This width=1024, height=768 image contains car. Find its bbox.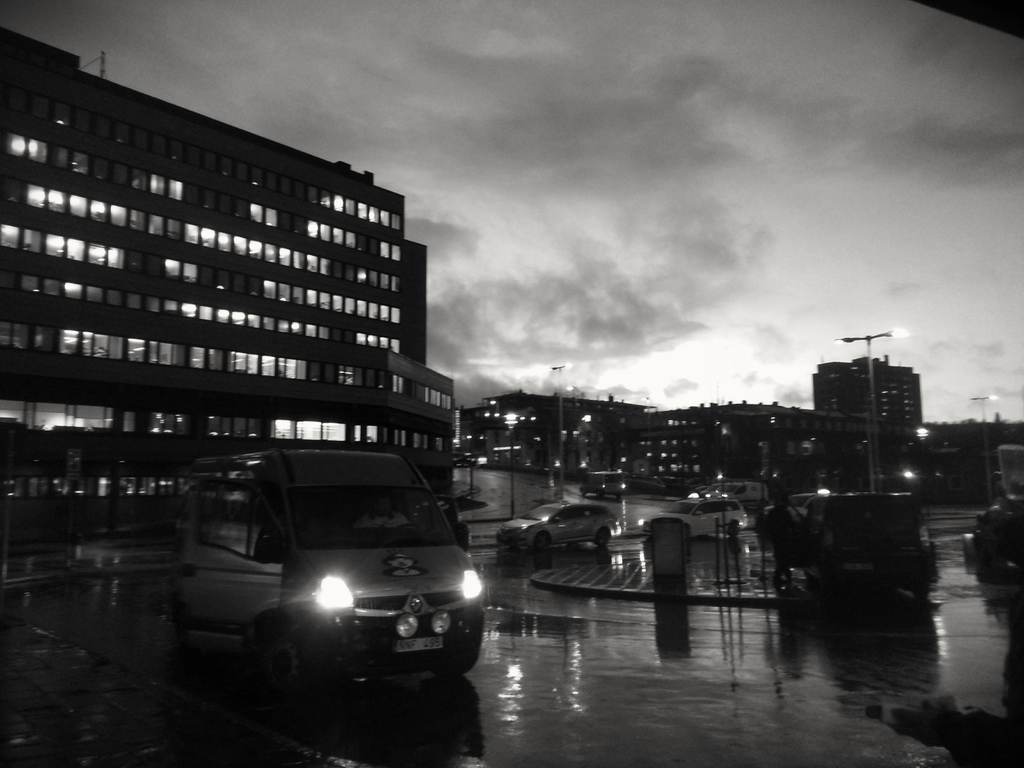
box=[495, 500, 618, 554].
